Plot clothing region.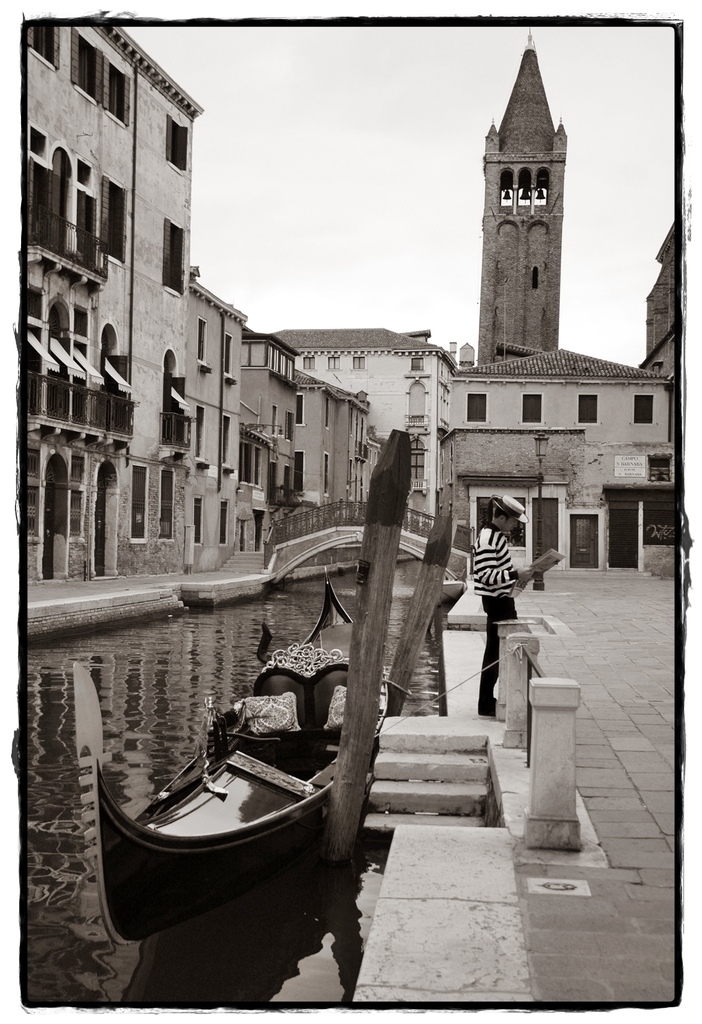
Plotted at crop(468, 520, 526, 714).
